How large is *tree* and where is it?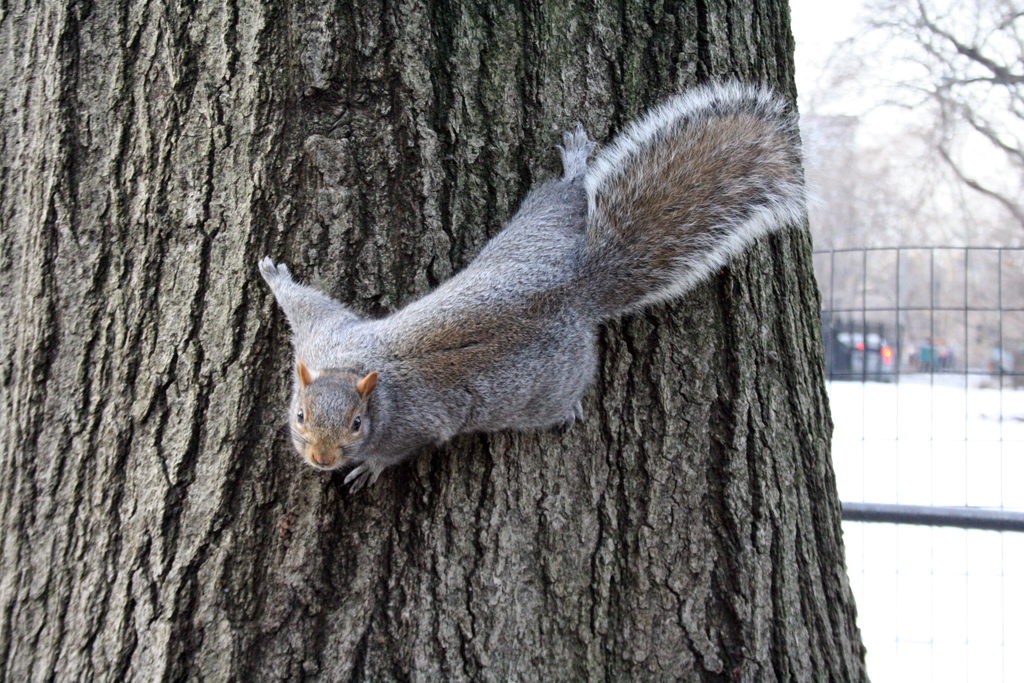
Bounding box: BBox(0, 5, 871, 682).
